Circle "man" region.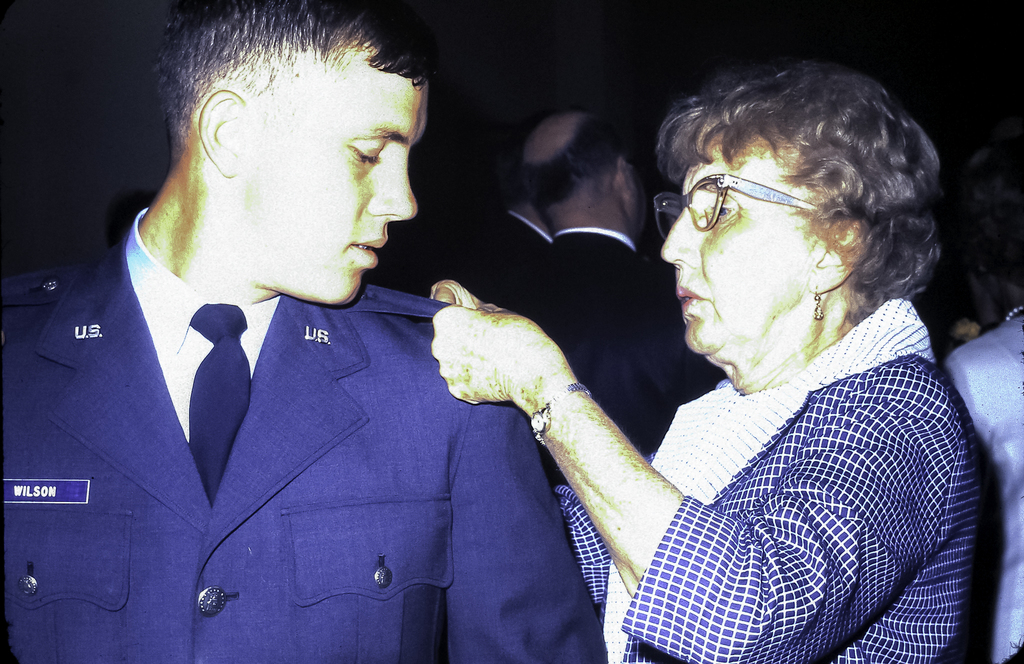
Region: 509,111,732,487.
